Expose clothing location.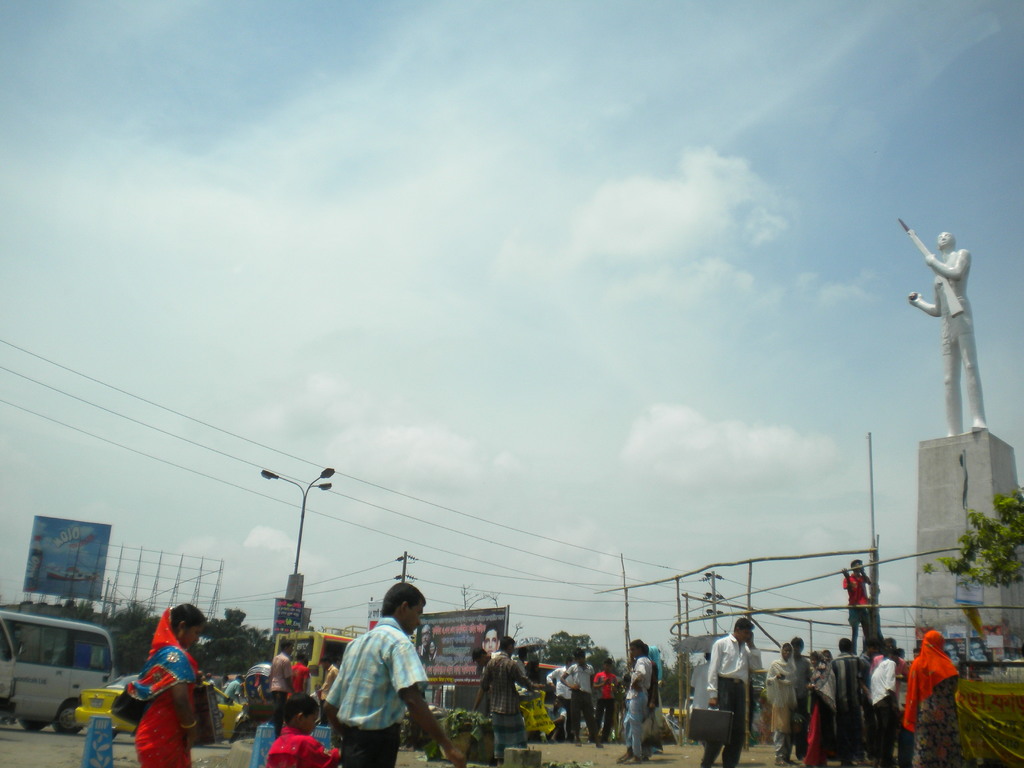
Exposed at Rect(284, 661, 309, 714).
